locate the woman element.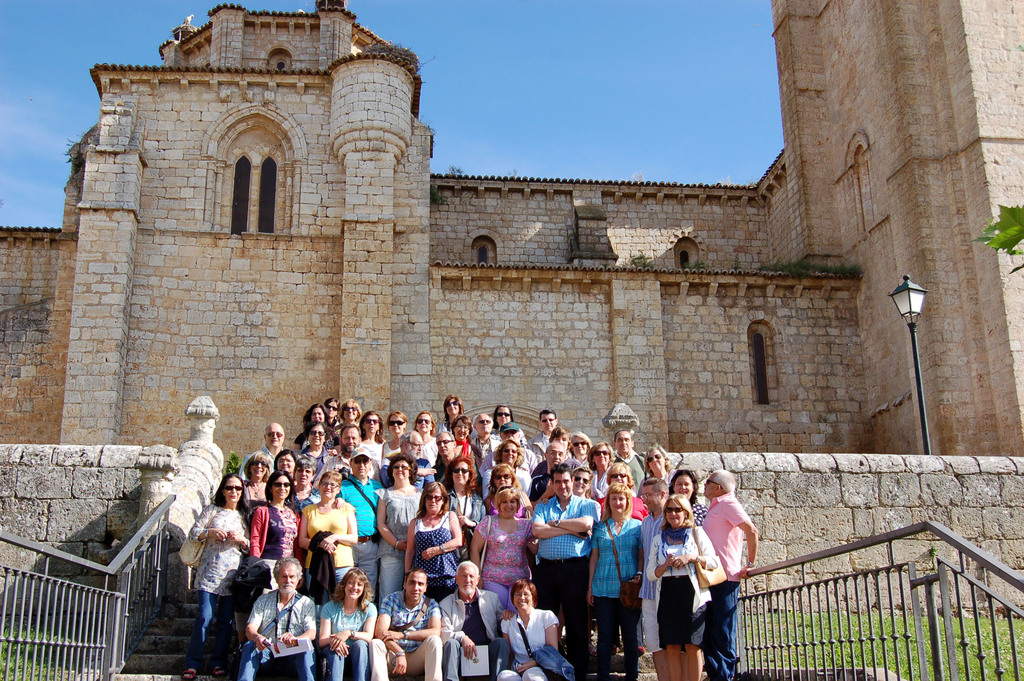
Element bbox: rect(567, 428, 591, 467).
